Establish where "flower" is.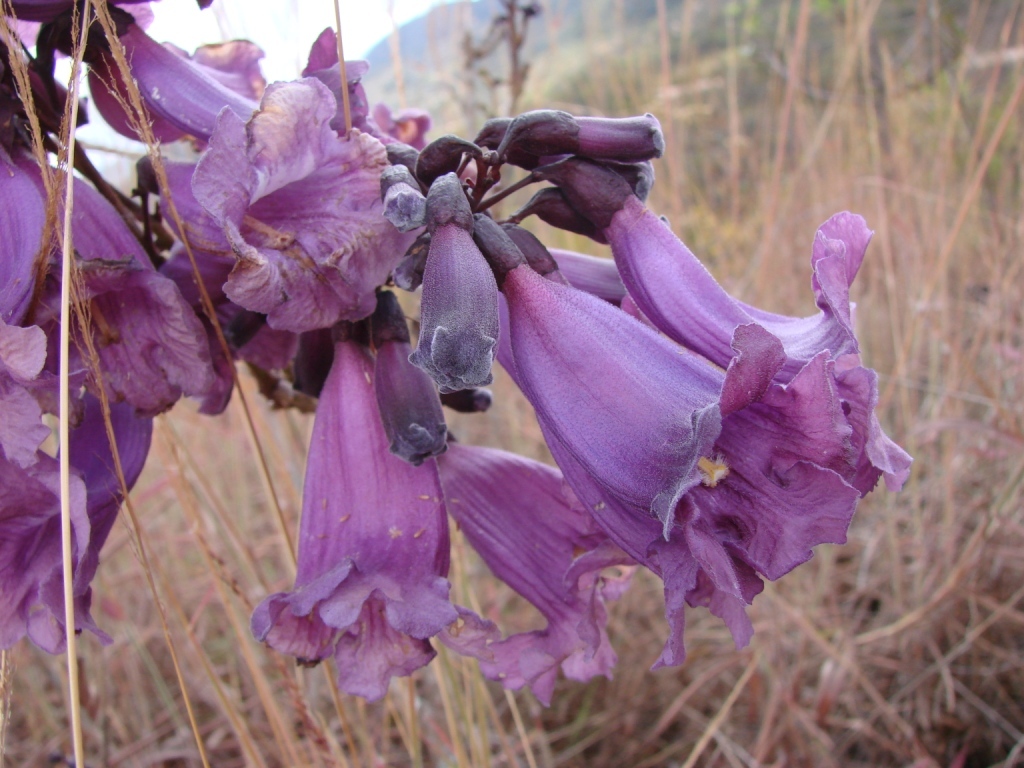
Established at <bbox>472, 161, 880, 666</bbox>.
